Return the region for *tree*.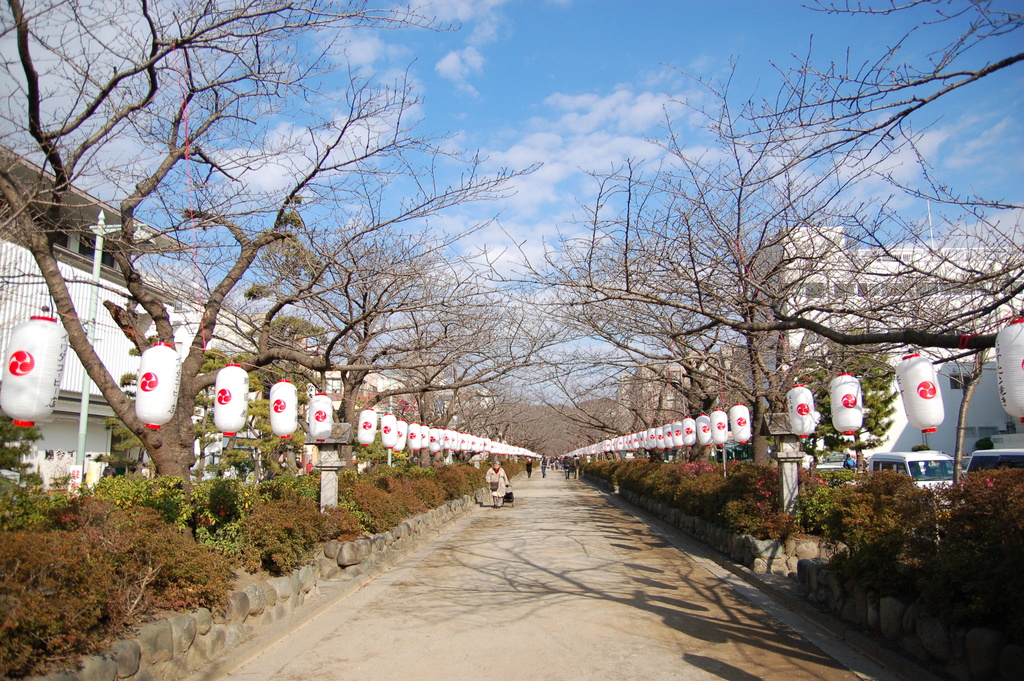
BBox(11, 0, 380, 252).
